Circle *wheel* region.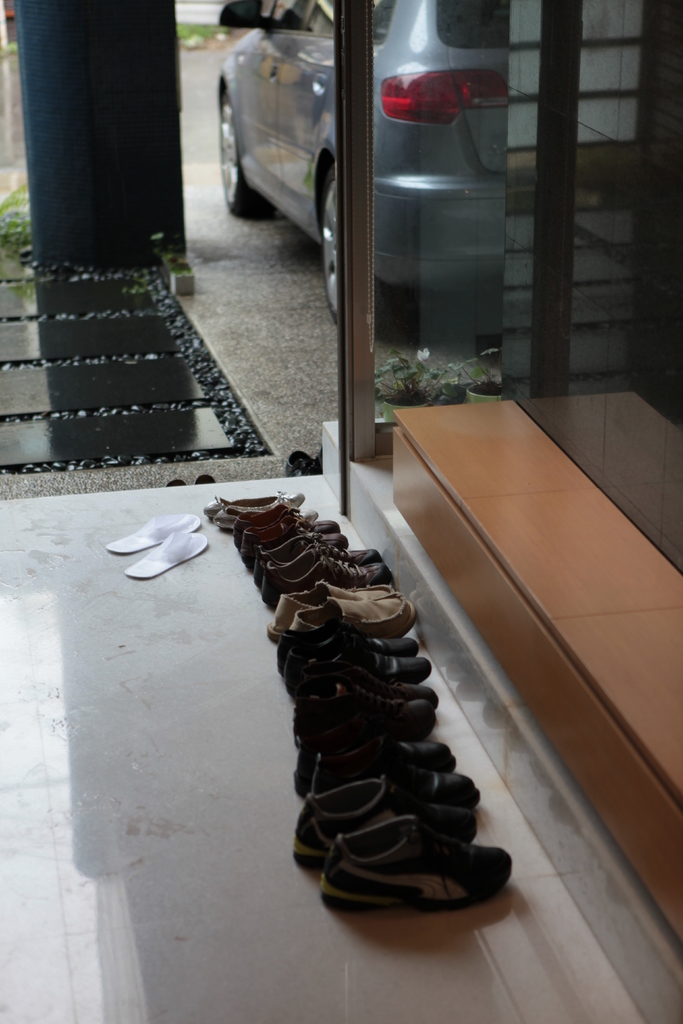
Region: [left=315, top=164, right=342, bottom=330].
